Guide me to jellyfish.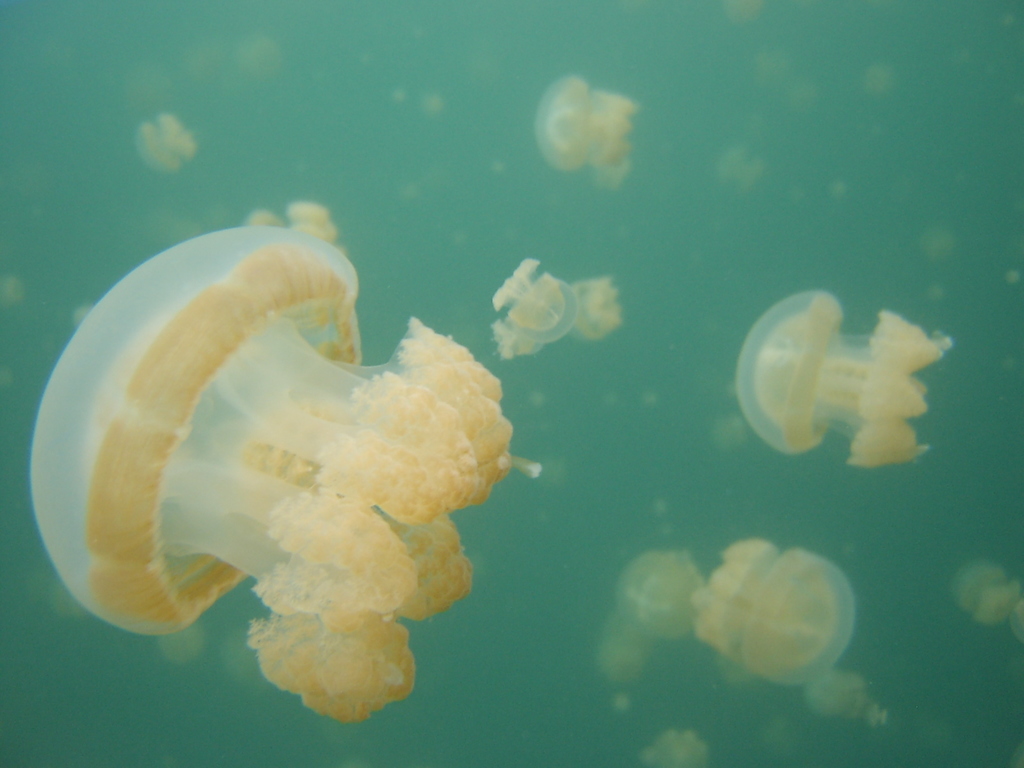
Guidance: BBox(486, 255, 579, 345).
